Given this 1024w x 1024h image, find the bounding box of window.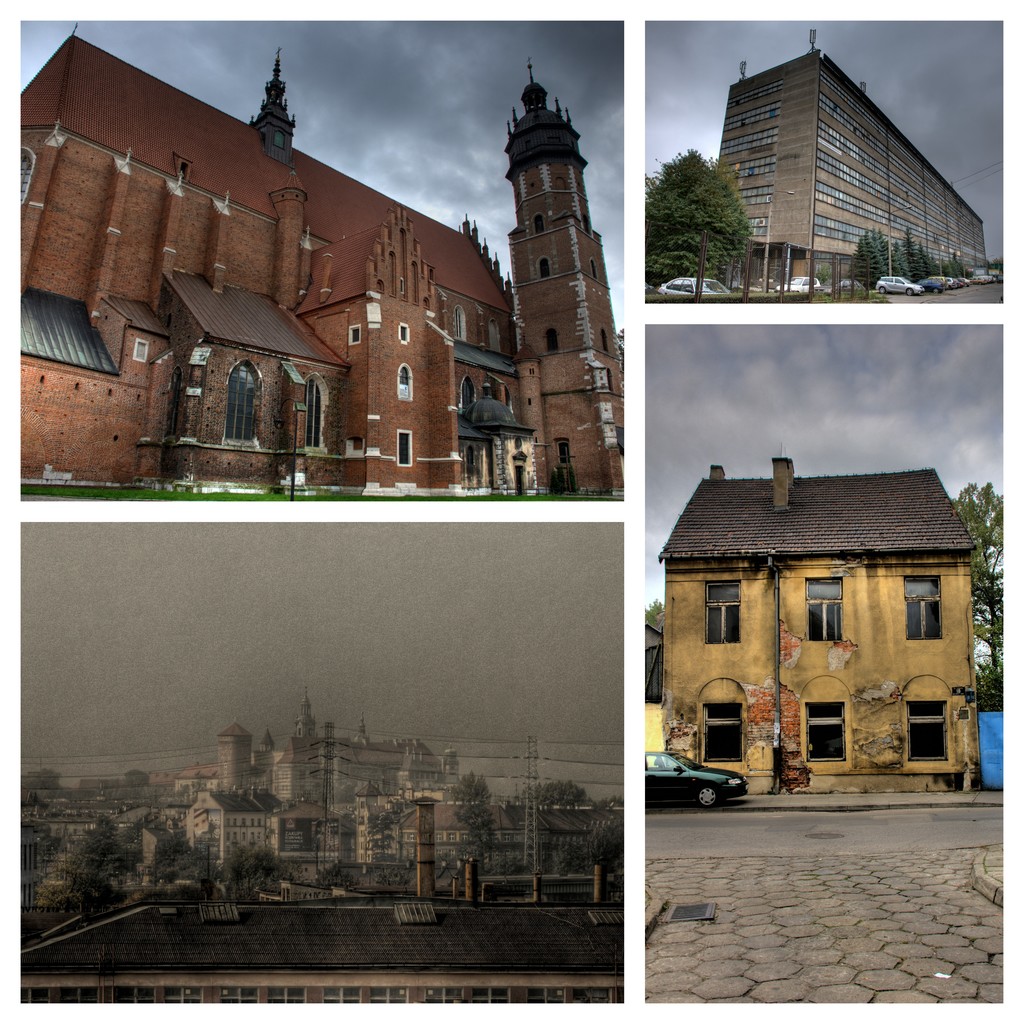
x1=794 y1=570 x2=846 y2=650.
